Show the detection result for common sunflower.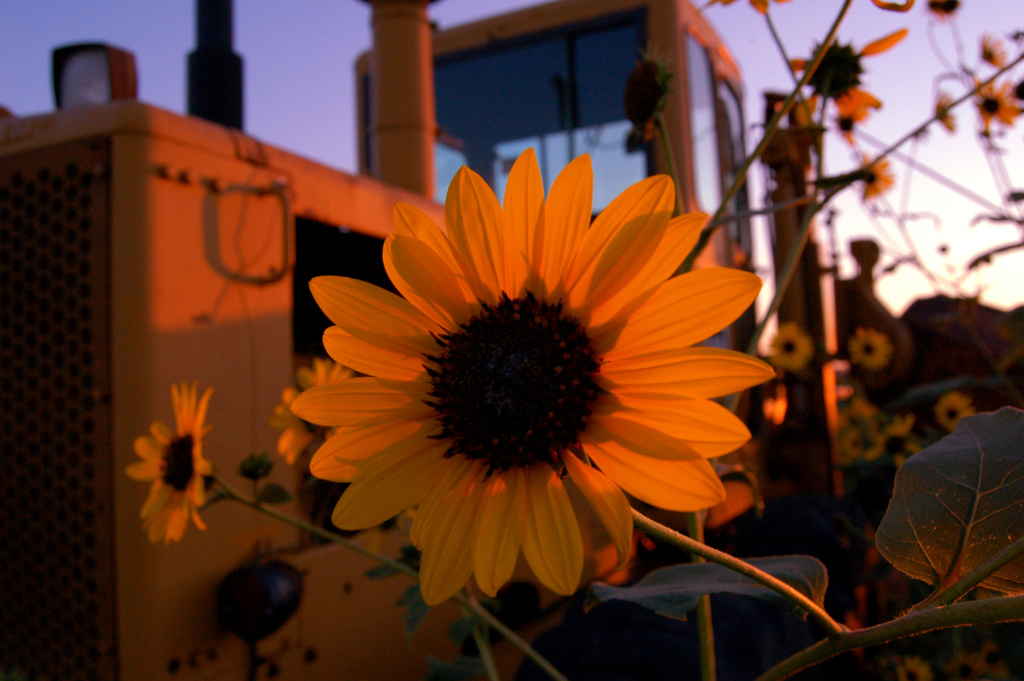
[769, 327, 820, 373].
